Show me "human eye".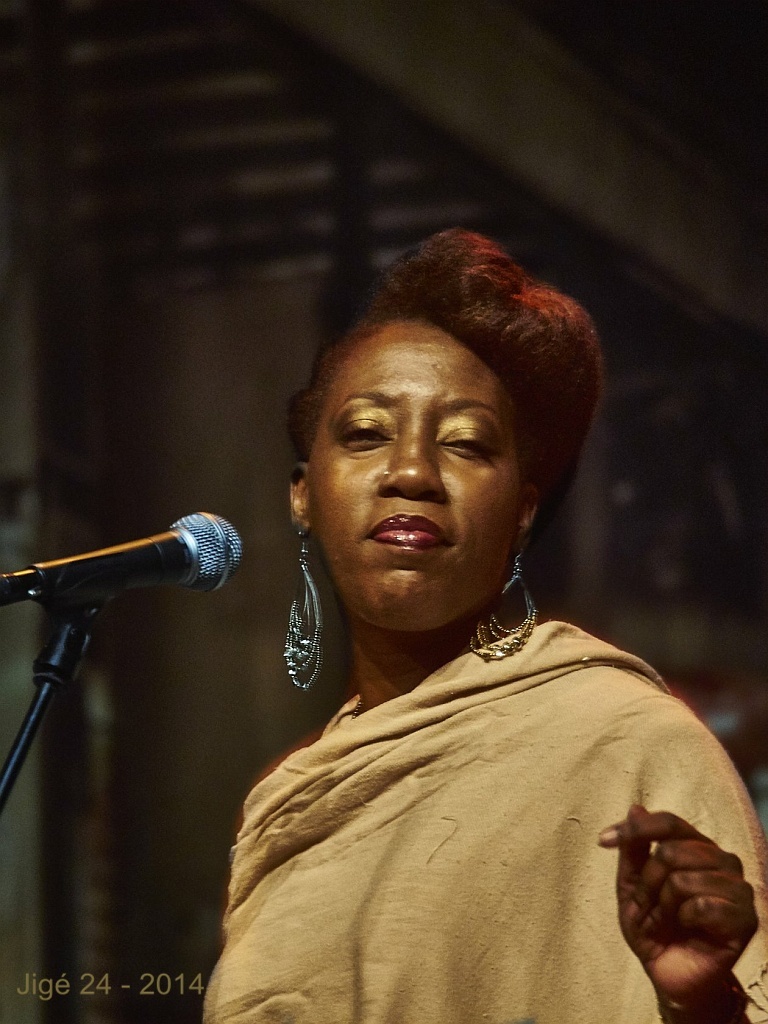
"human eye" is here: box(328, 408, 397, 456).
